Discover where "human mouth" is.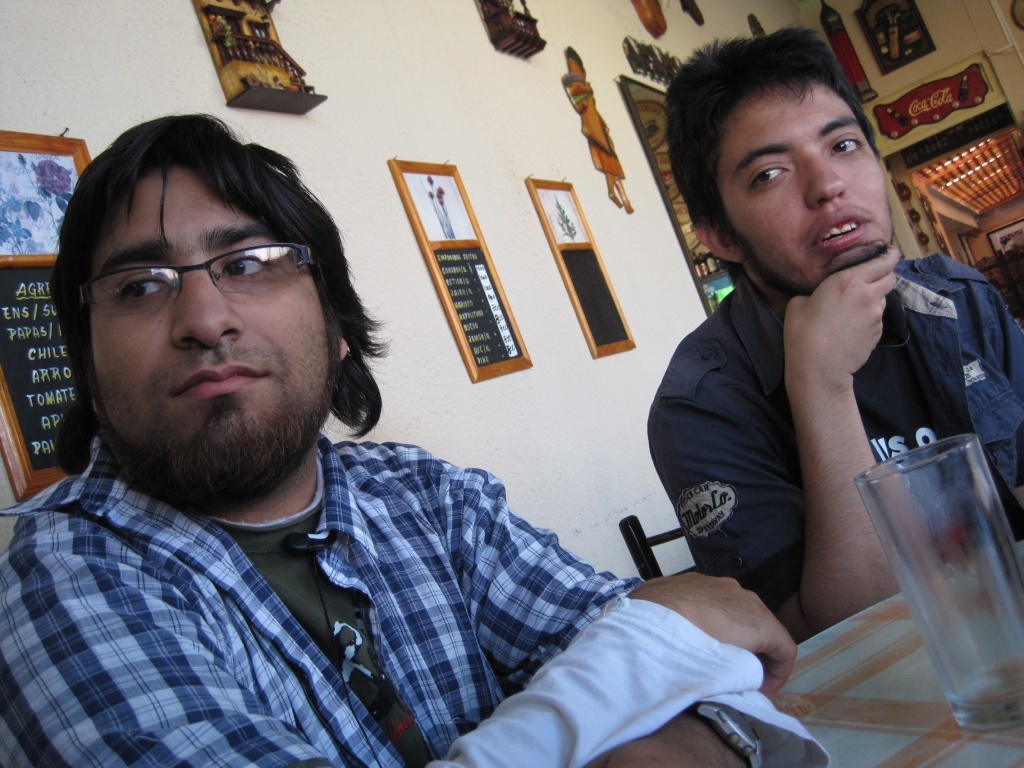
Discovered at left=169, top=359, right=269, bottom=399.
